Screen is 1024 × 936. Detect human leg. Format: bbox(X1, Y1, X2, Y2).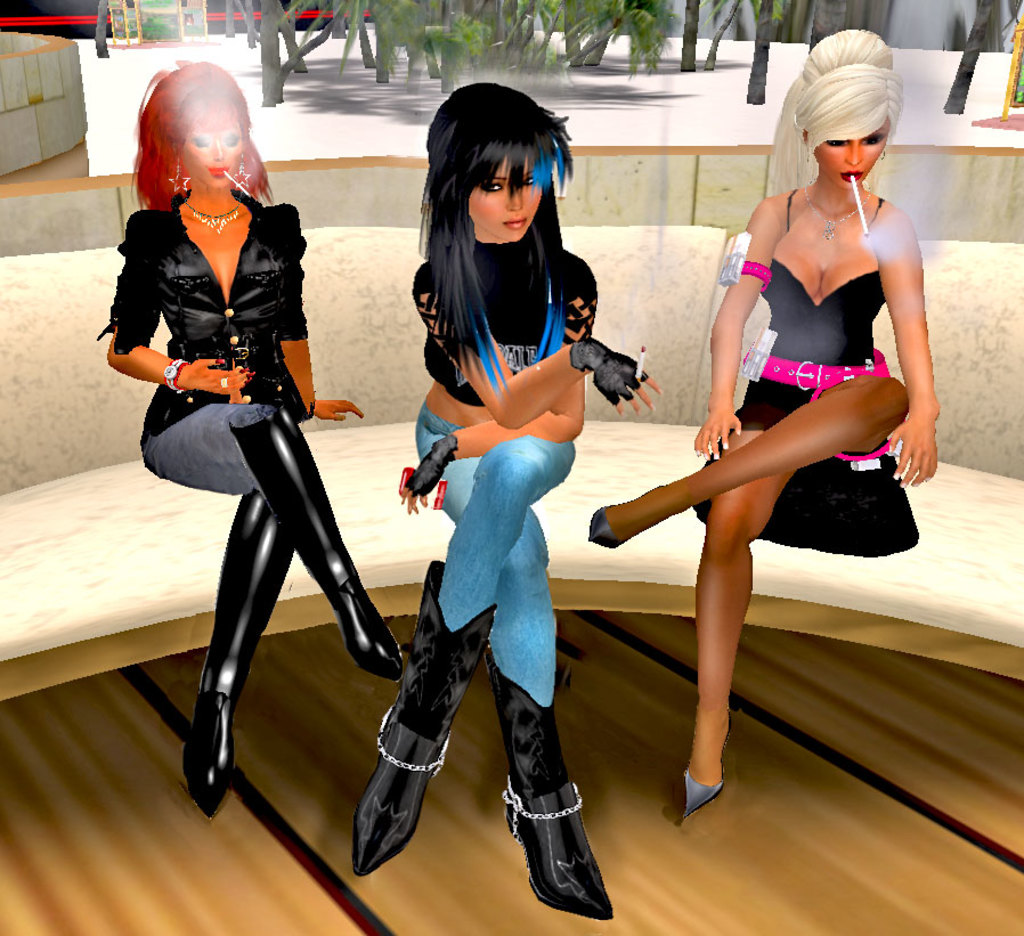
bbox(409, 408, 616, 926).
